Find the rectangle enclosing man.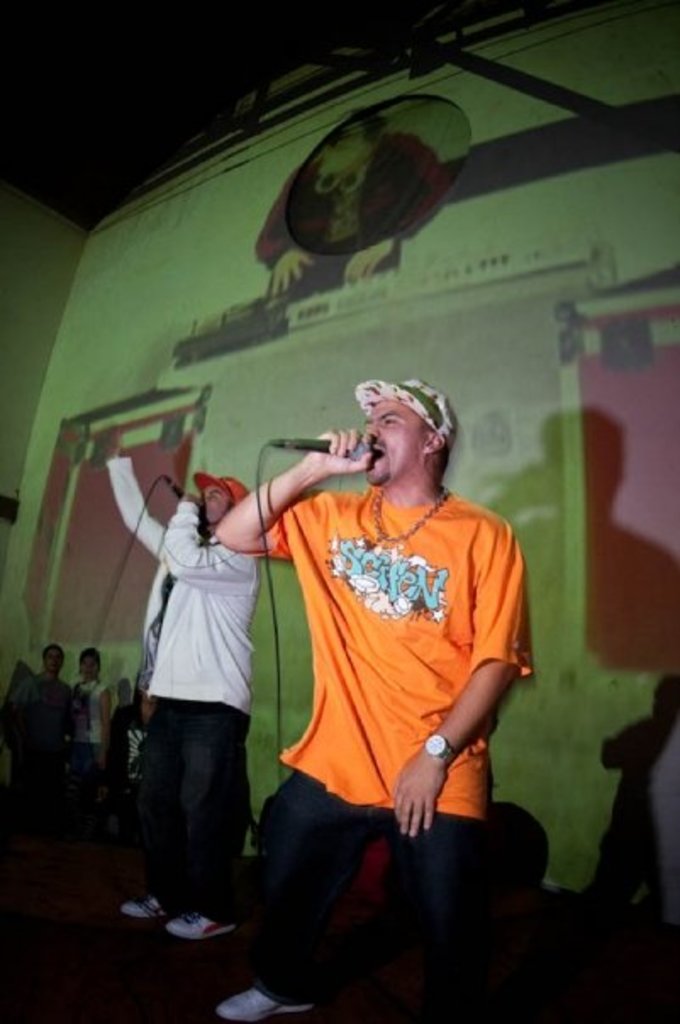
rect(19, 646, 70, 695).
